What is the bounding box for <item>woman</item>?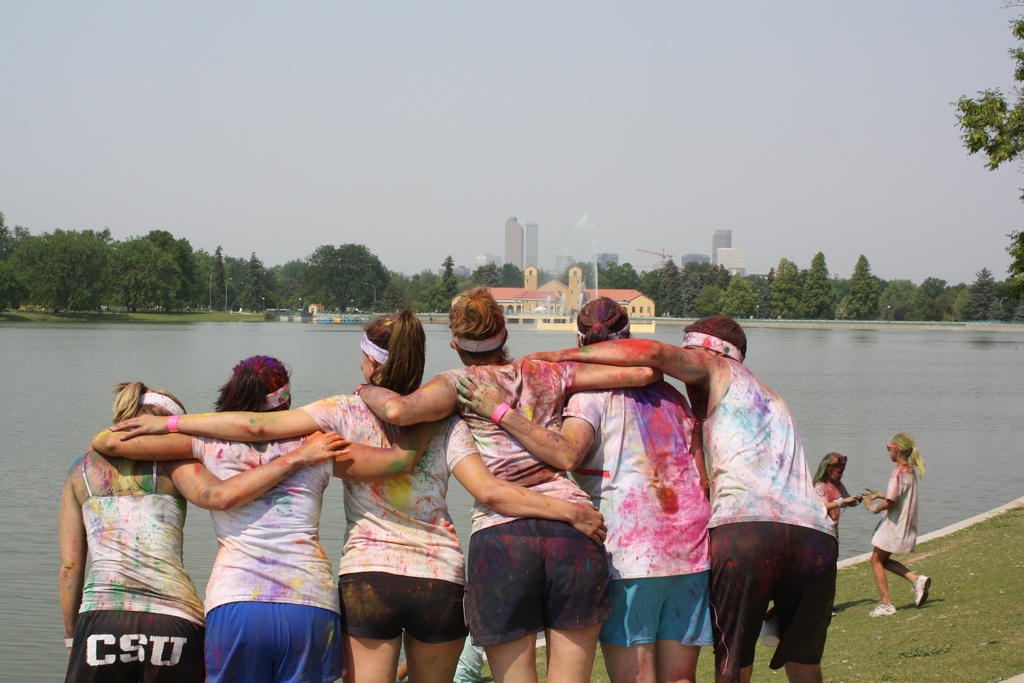
56, 379, 352, 682.
